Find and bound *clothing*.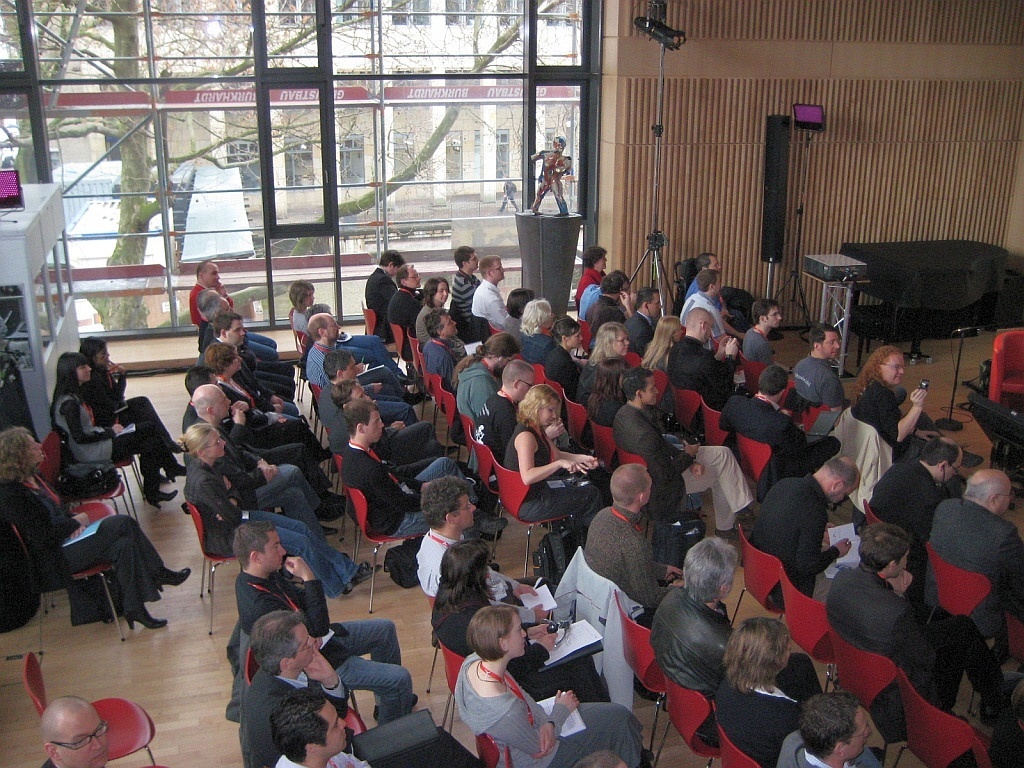
Bound: box(667, 331, 737, 432).
